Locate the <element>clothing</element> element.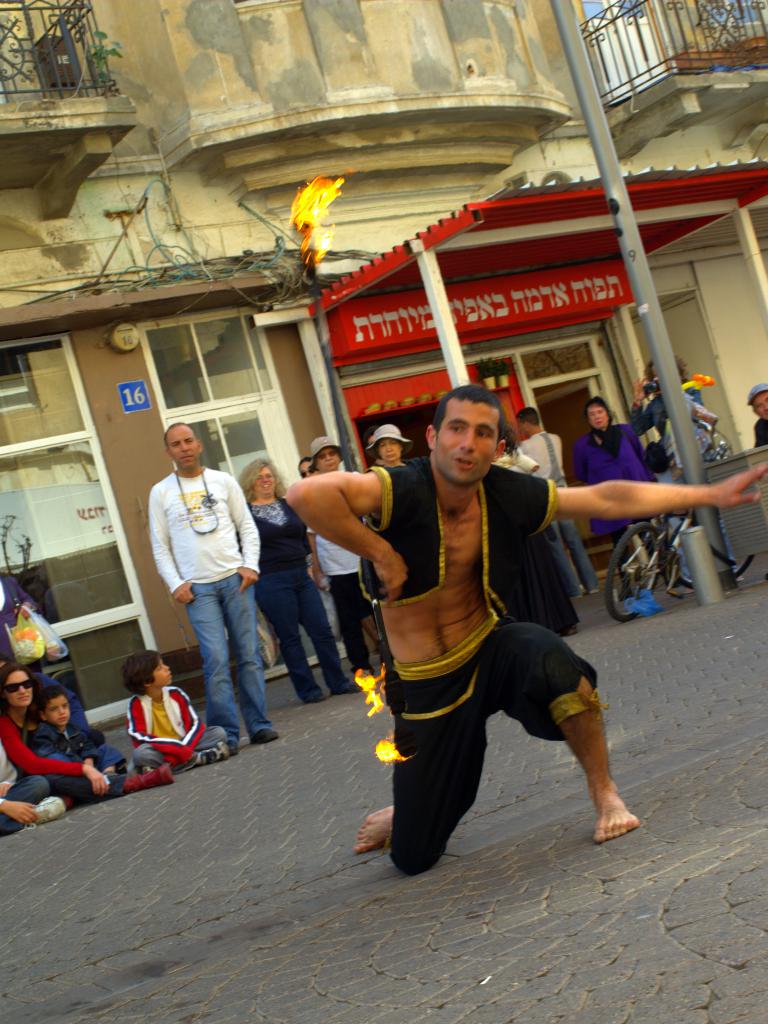
Element bbox: left=386, top=451, right=609, bottom=879.
